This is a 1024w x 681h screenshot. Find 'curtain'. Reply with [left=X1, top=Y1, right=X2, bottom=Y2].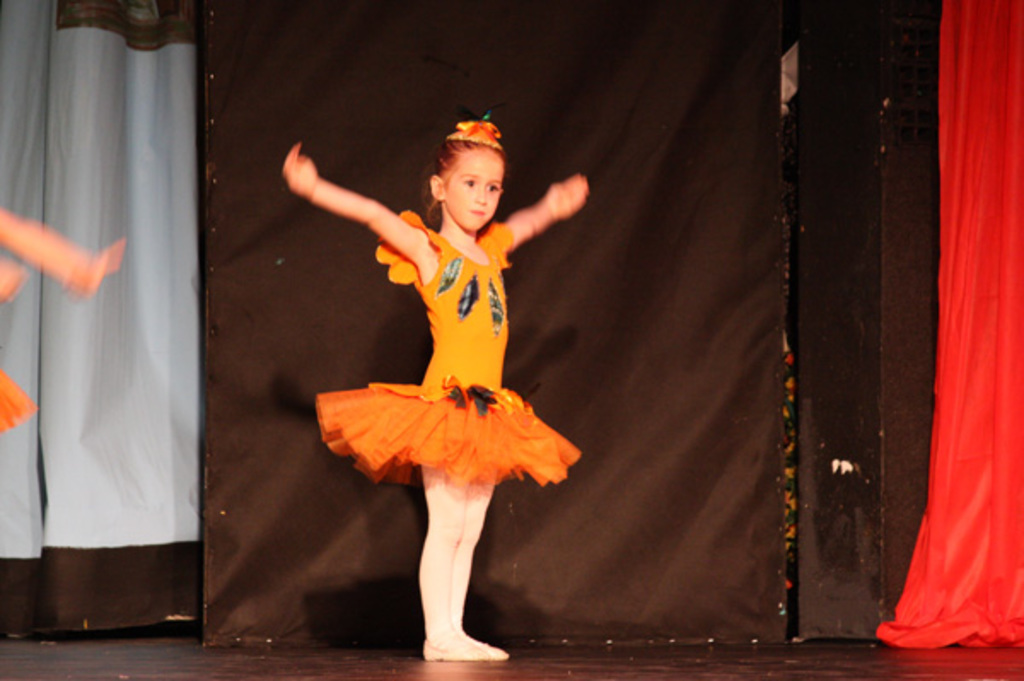
[left=0, top=0, right=207, bottom=649].
